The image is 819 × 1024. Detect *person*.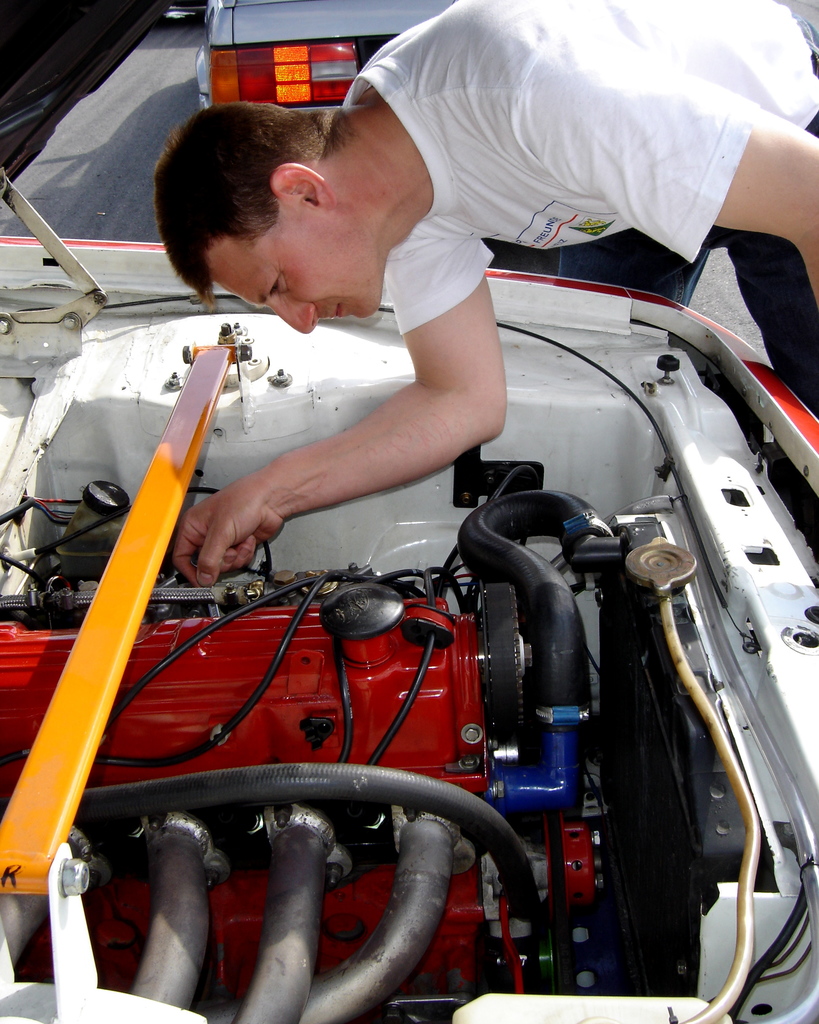
Detection: [left=147, top=0, right=818, bottom=584].
